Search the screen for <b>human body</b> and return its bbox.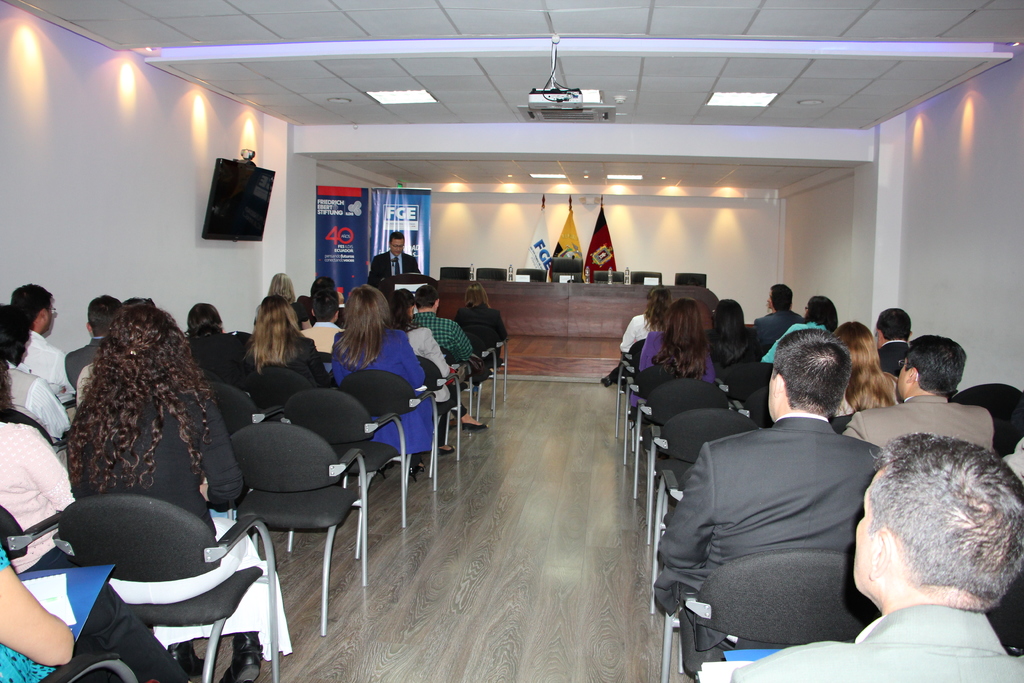
Found: 187 302 241 356.
